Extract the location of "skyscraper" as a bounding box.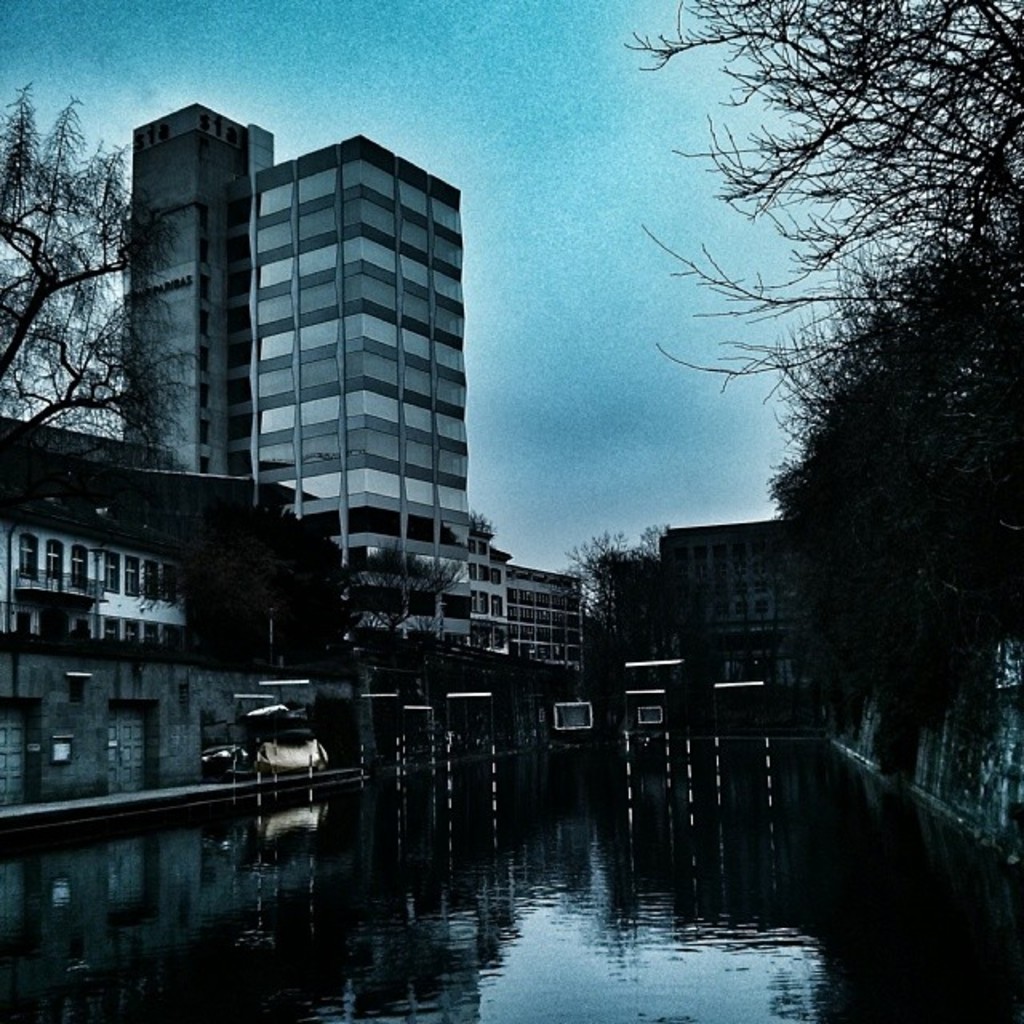
box(253, 130, 482, 659).
